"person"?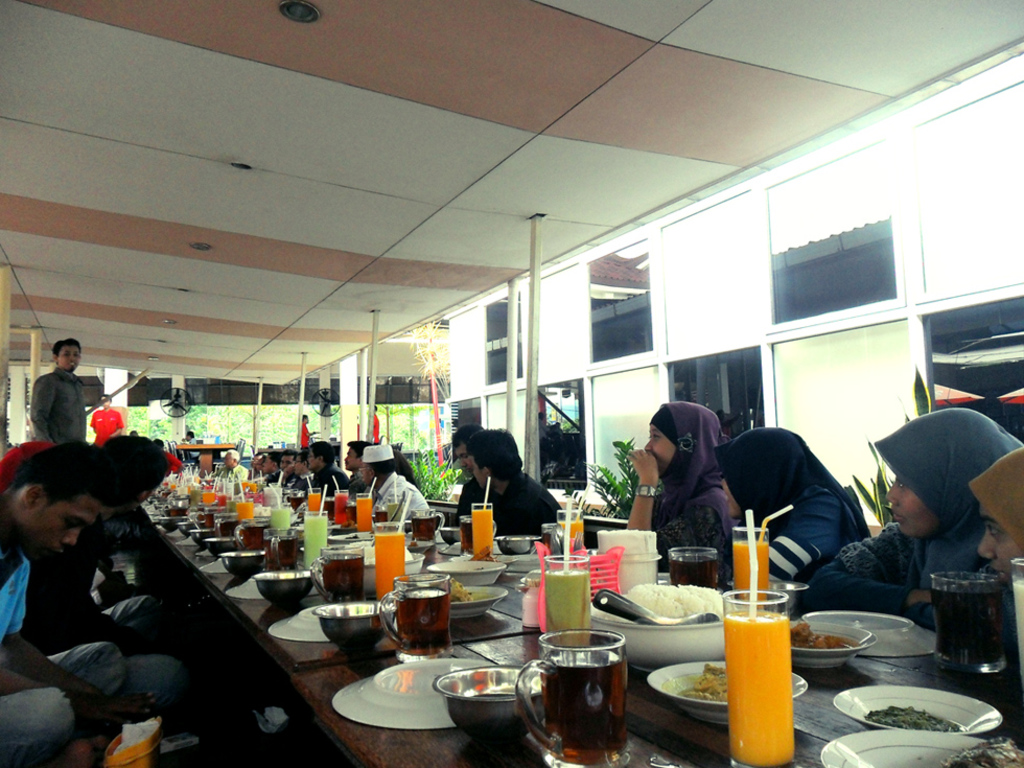
BBox(630, 391, 749, 588)
